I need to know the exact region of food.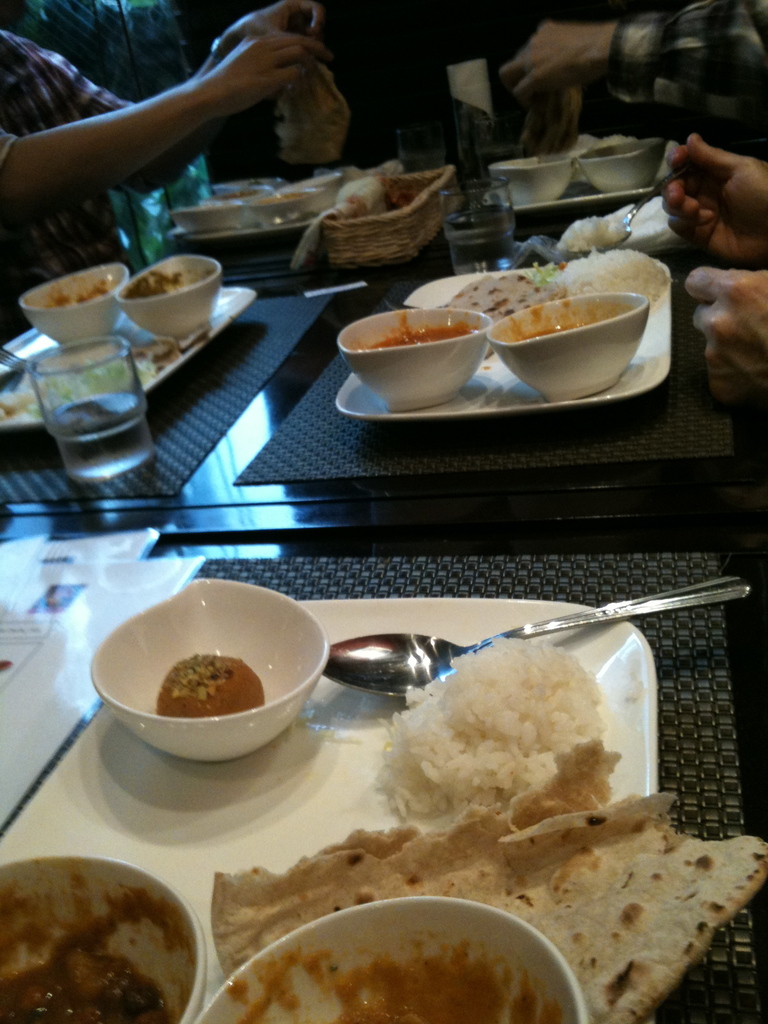
Region: [left=226, top=945, right=567, bottom=1023].
